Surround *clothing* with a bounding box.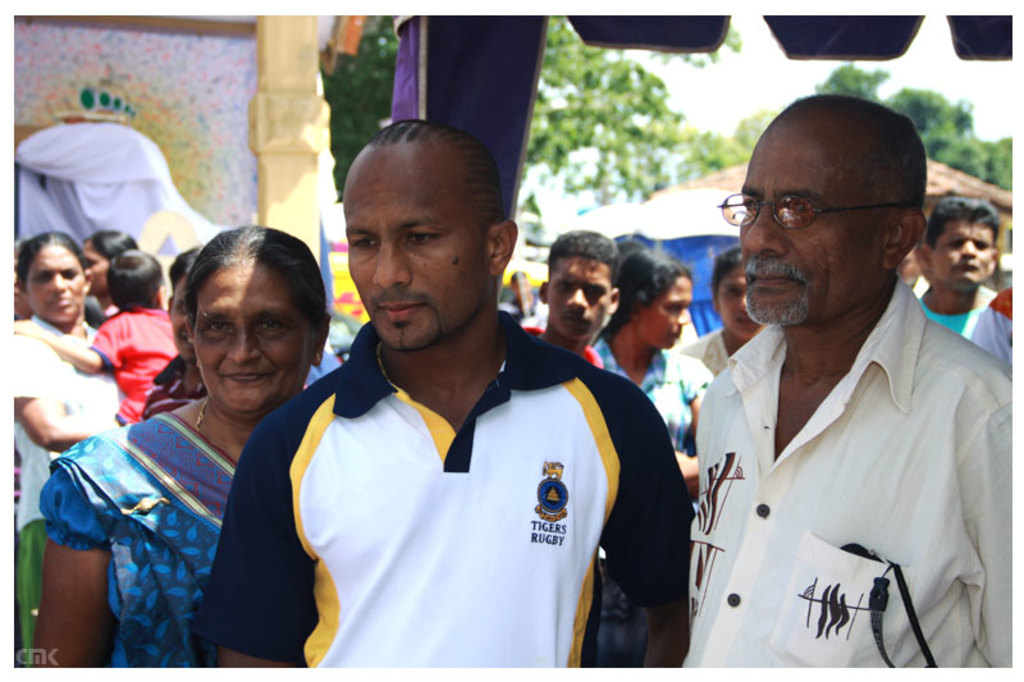
(left=613, top=337, right=700, bottom=448).
